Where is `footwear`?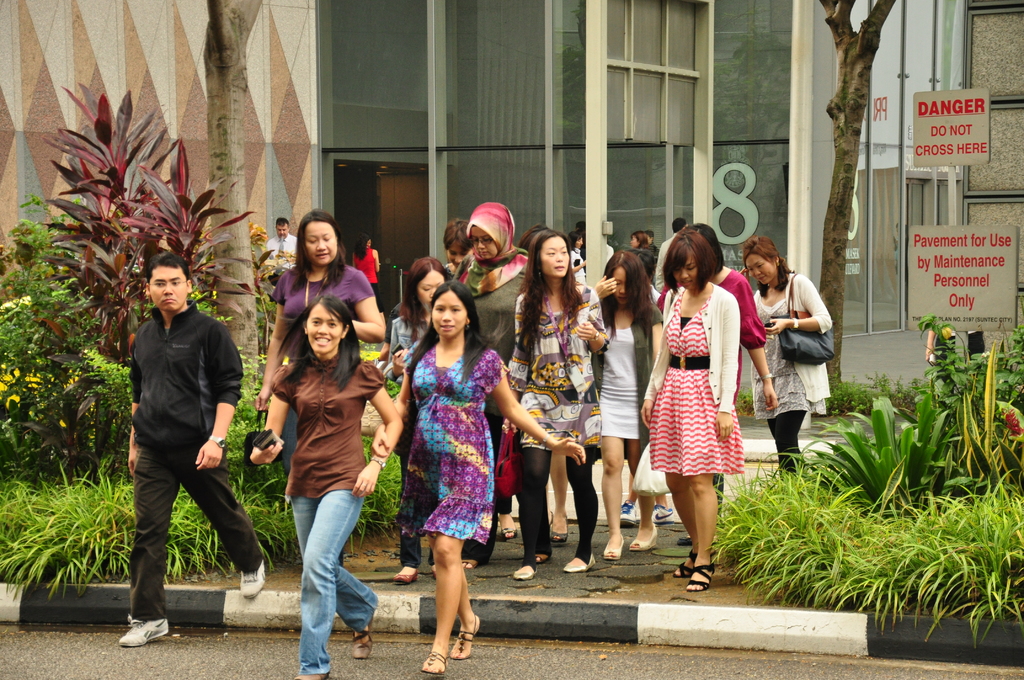
x1=452, y1=610, x2=478, y2=659.
